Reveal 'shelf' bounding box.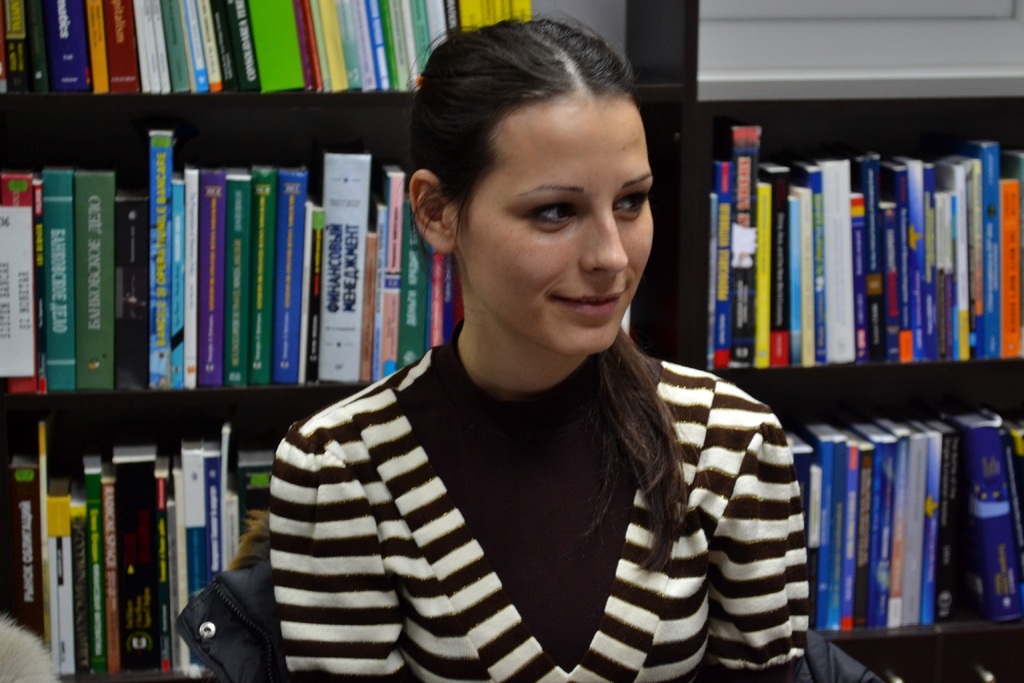
Revealed: [left=0, top=105, right=649, bottom=402].
